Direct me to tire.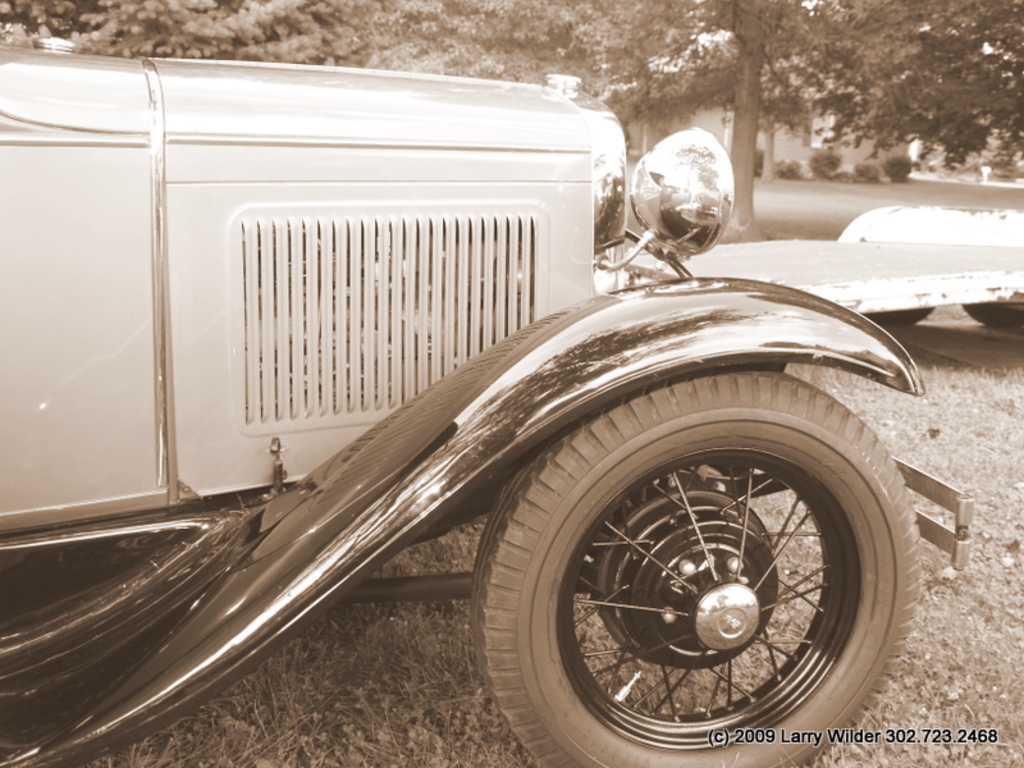
Direction: bbox=(961, 302, 1023, 326).
